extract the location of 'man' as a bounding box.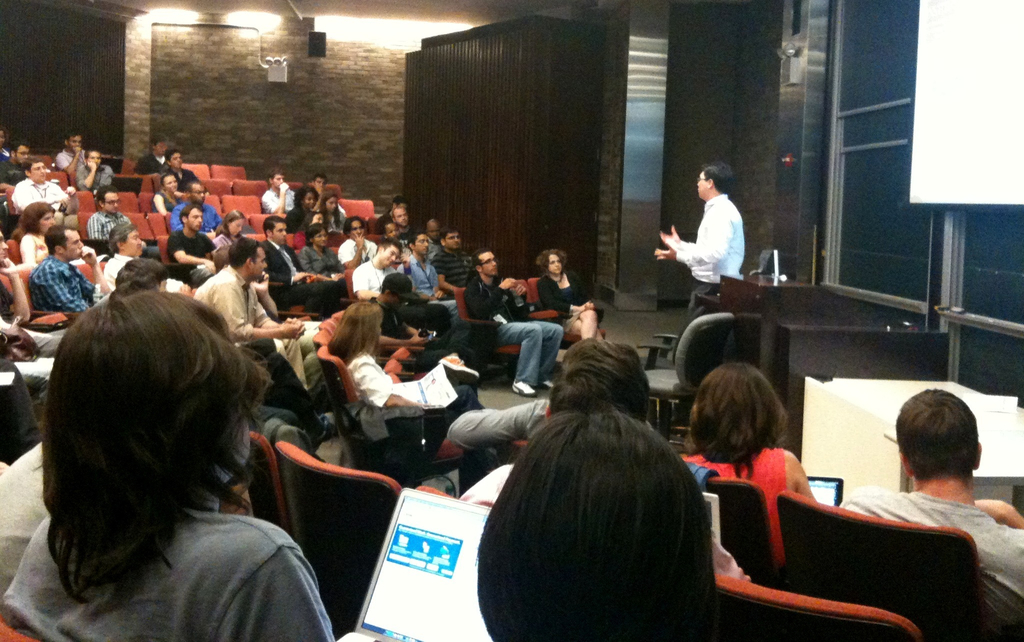
rect(649, 147, 758, 309).
